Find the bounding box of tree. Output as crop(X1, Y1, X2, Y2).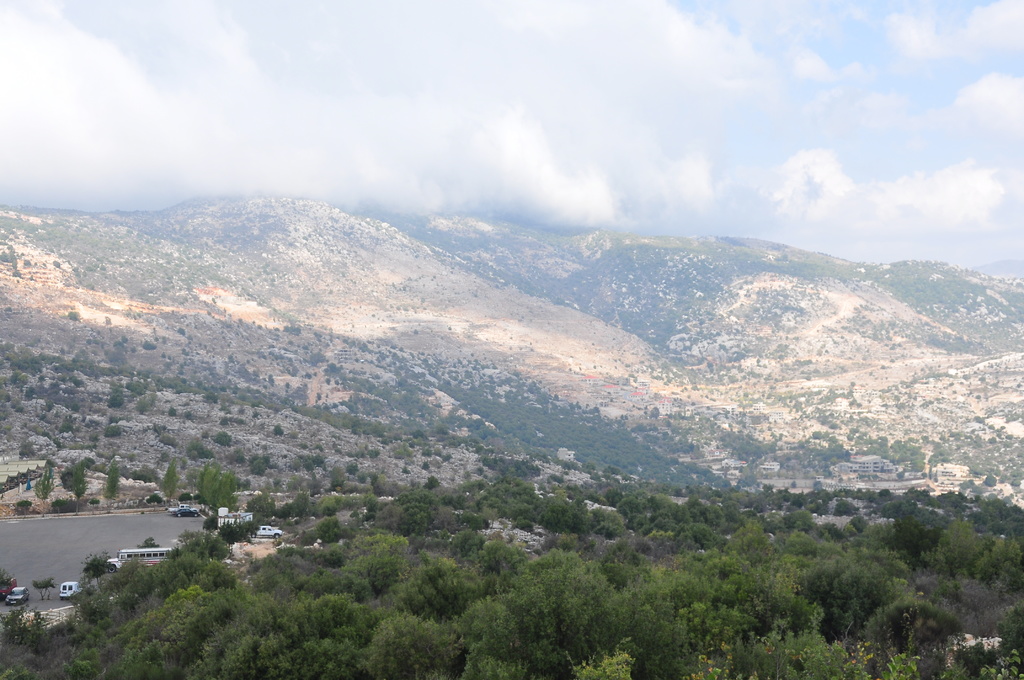
crop(250, 457, 266, 476).
